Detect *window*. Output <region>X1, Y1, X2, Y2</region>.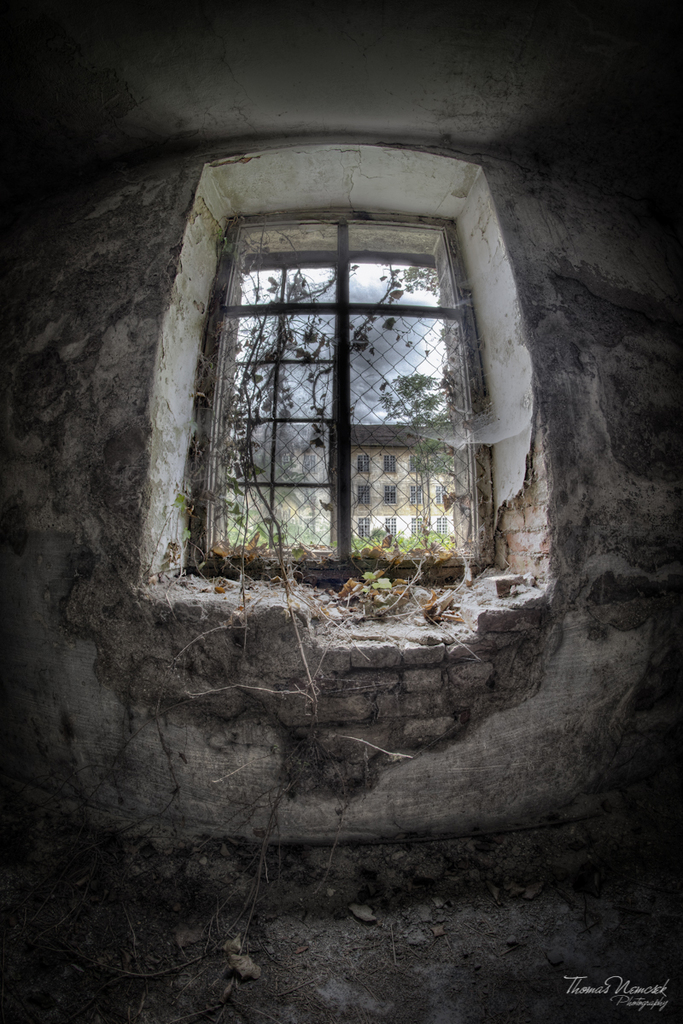
<region>219, 161, 489, 562</region>.
